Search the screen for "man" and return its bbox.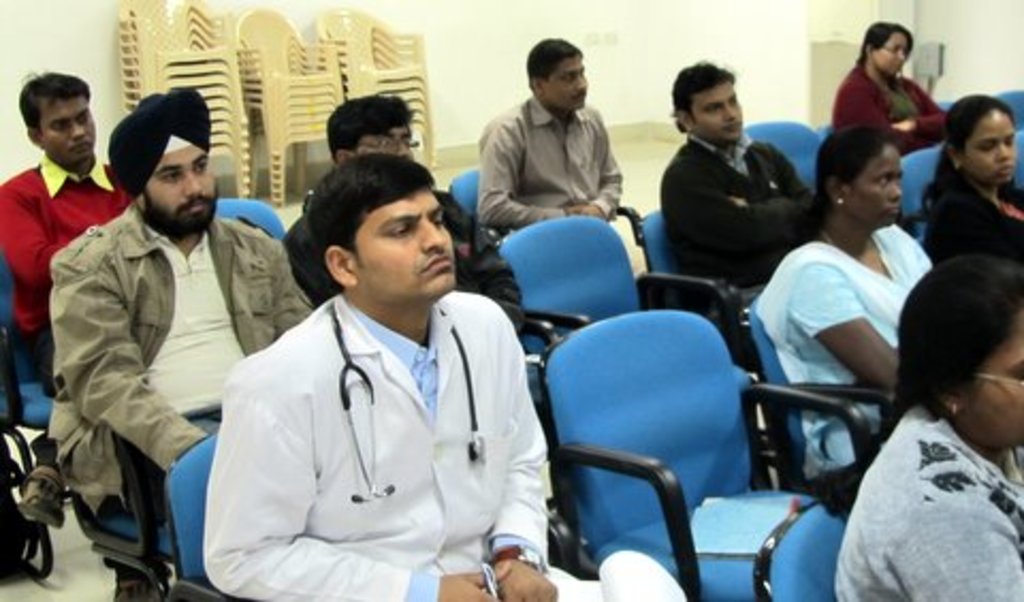
Found: pyautogui.locateOnScreen(273, 90, 525, 327).
